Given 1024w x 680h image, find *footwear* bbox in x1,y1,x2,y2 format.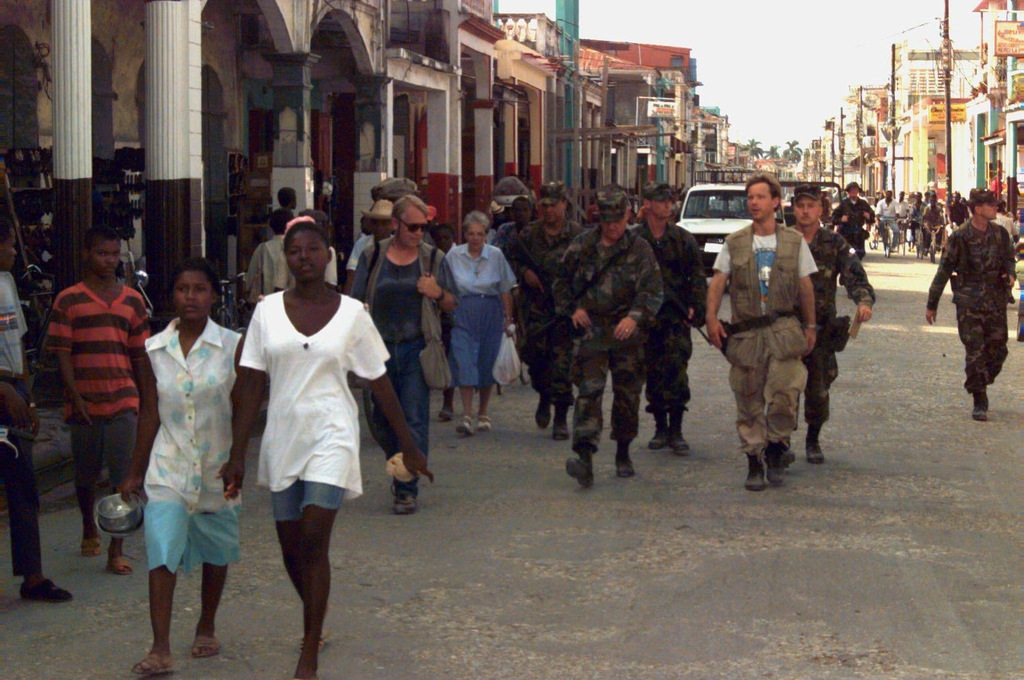
531,392,550,432.
